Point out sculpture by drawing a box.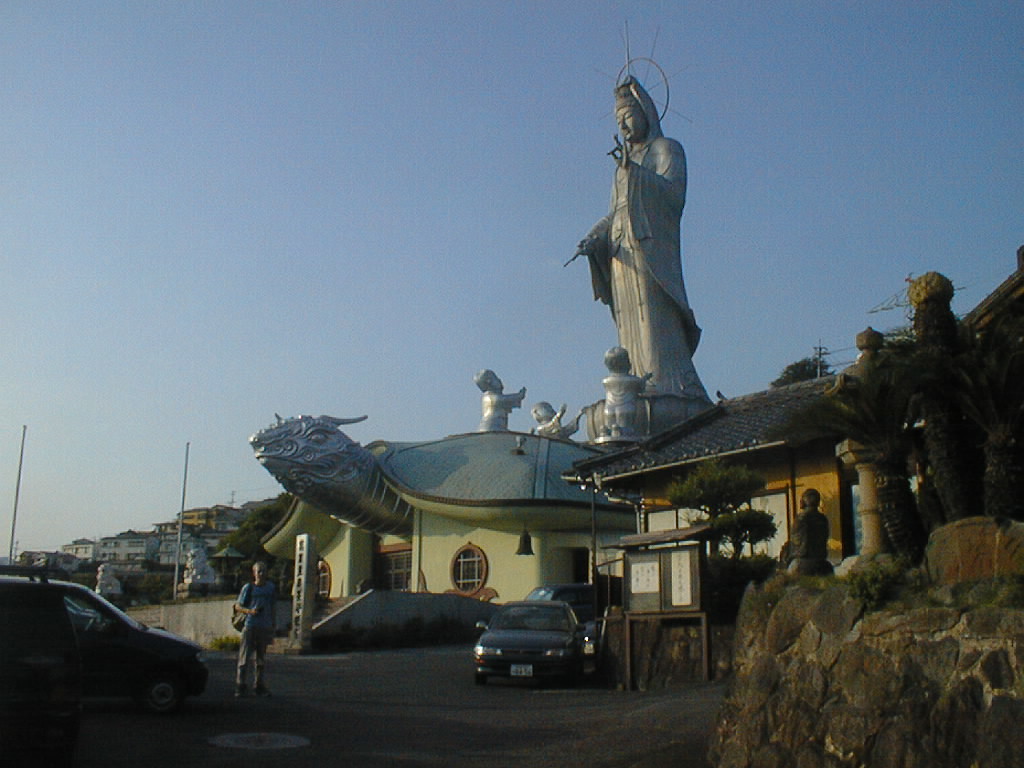
575, 61, 720, 449.
